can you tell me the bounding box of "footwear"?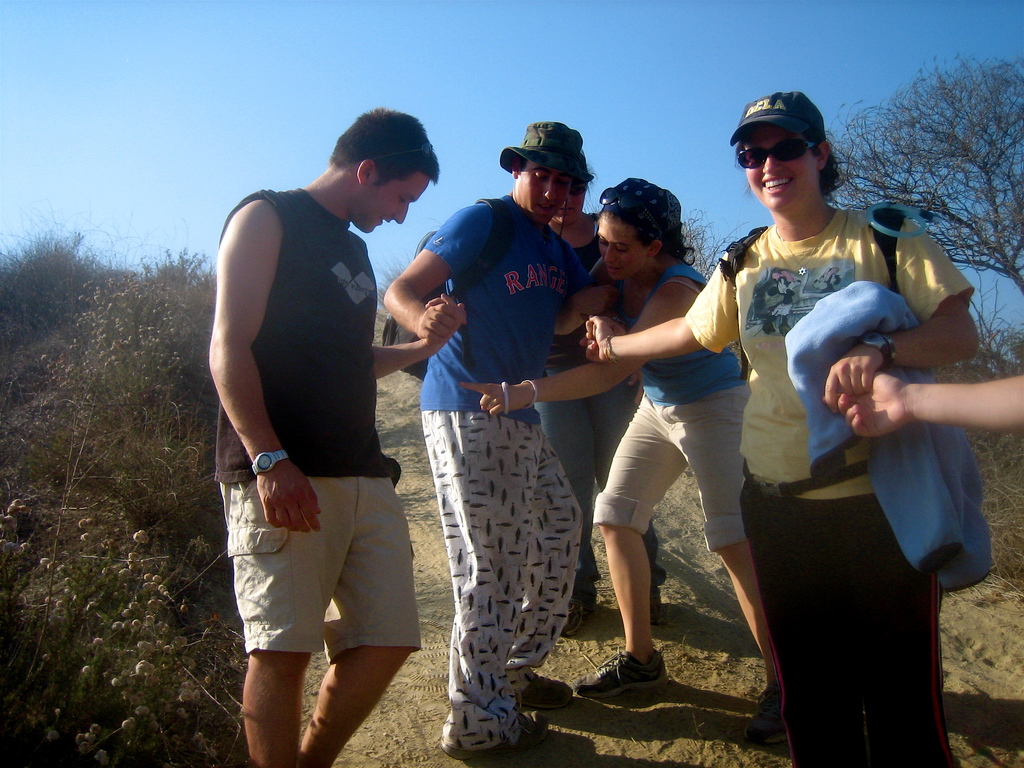
<region>563, 602, 602, 637</region>.
